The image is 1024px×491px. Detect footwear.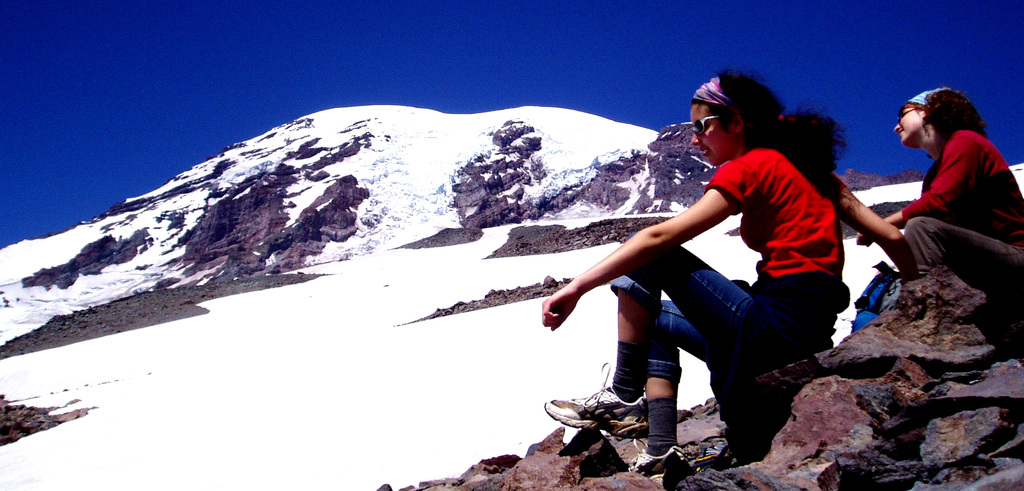
Detection: [615, 447, 683, 469].
